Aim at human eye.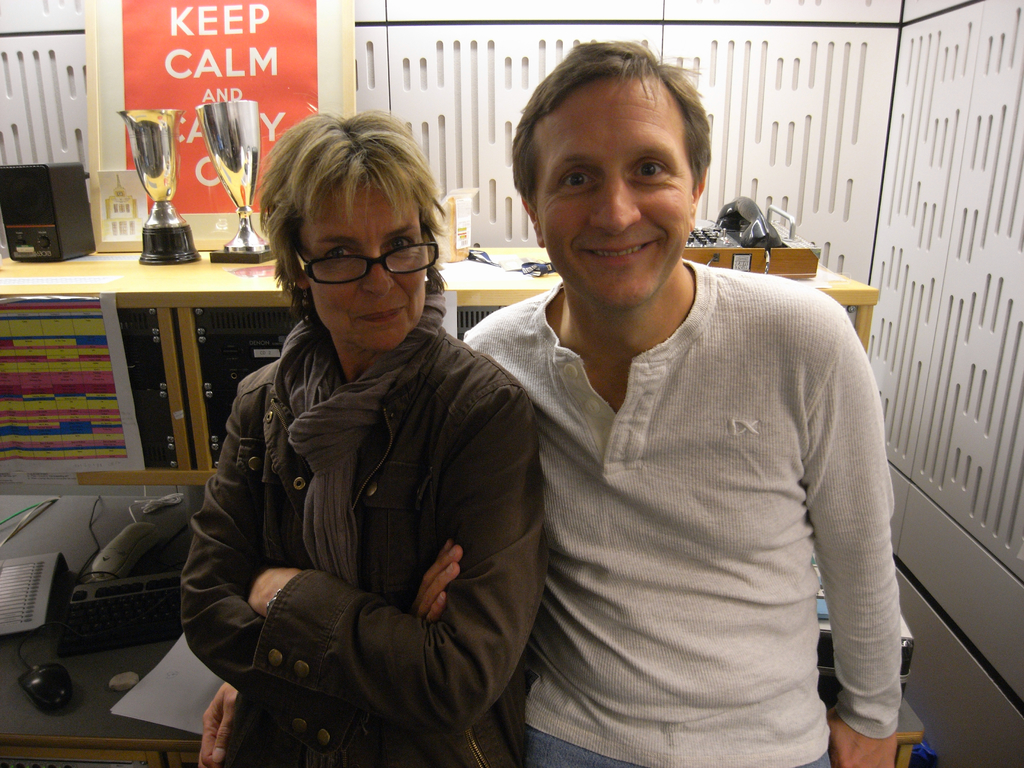
Aimed at box=[326, 241, 356, 262].
